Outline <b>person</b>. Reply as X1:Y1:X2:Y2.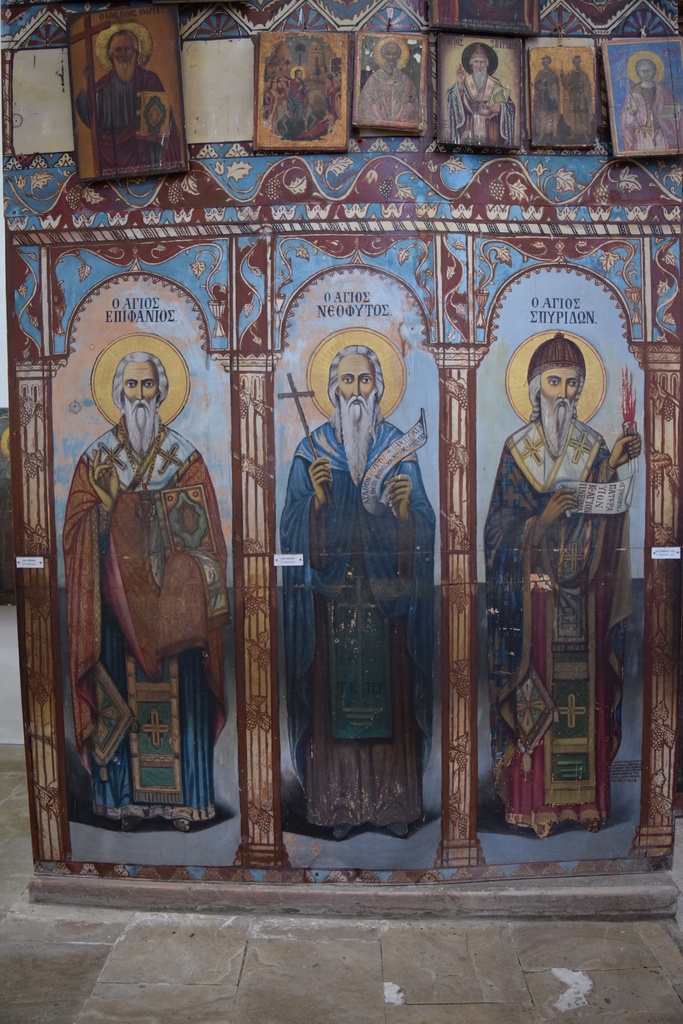
259:321:436:899.
